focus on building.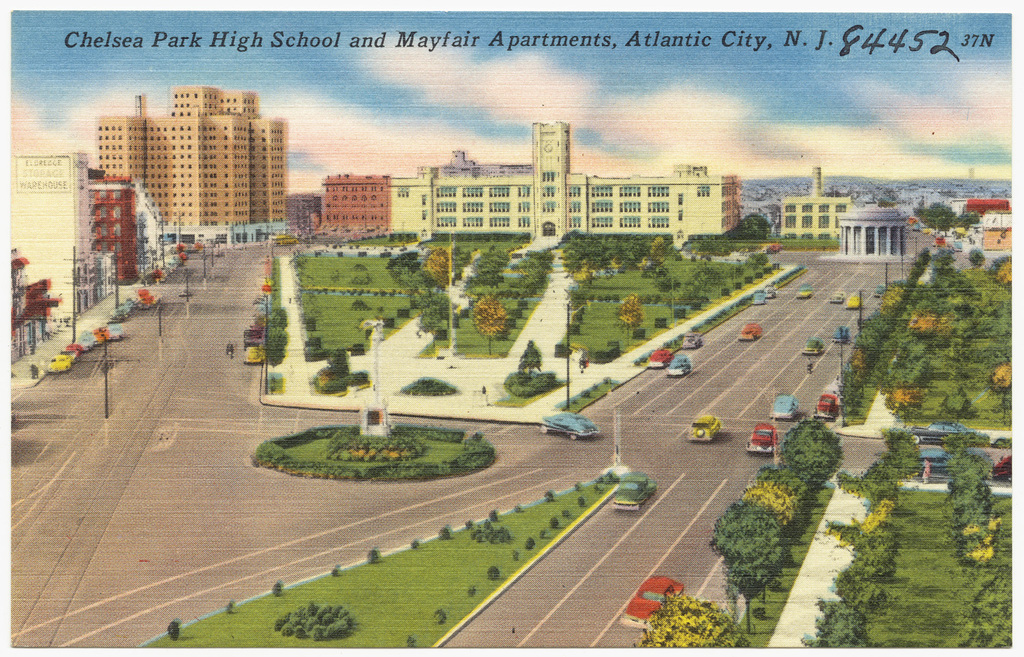
Focused at {"x1": 287, "y1": 186, "x2": 321, "y2": 239}.
